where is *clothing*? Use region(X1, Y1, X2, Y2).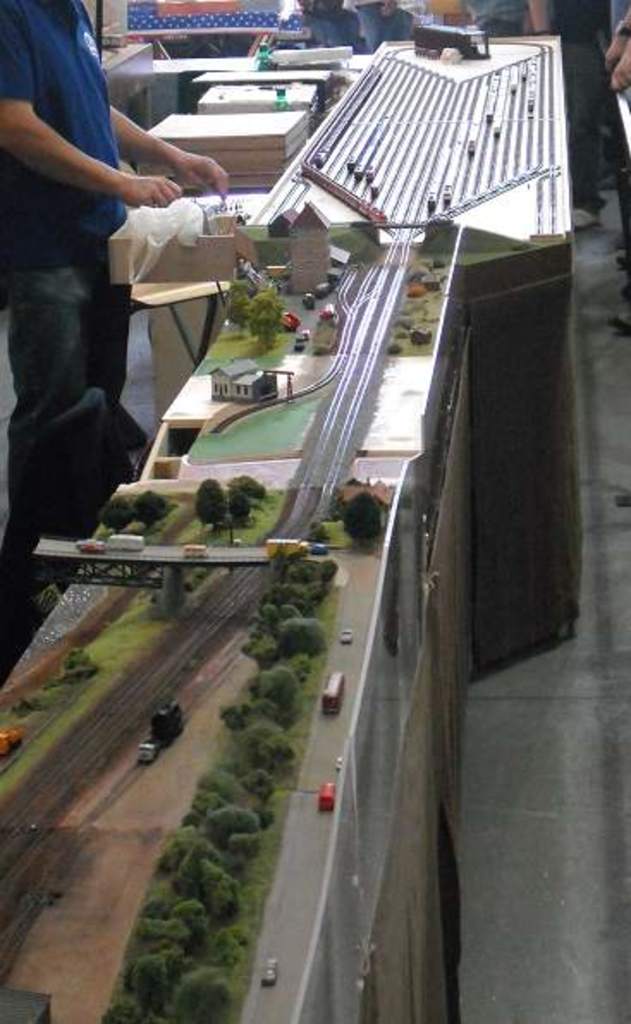
region(356, 0, 425, 52).
